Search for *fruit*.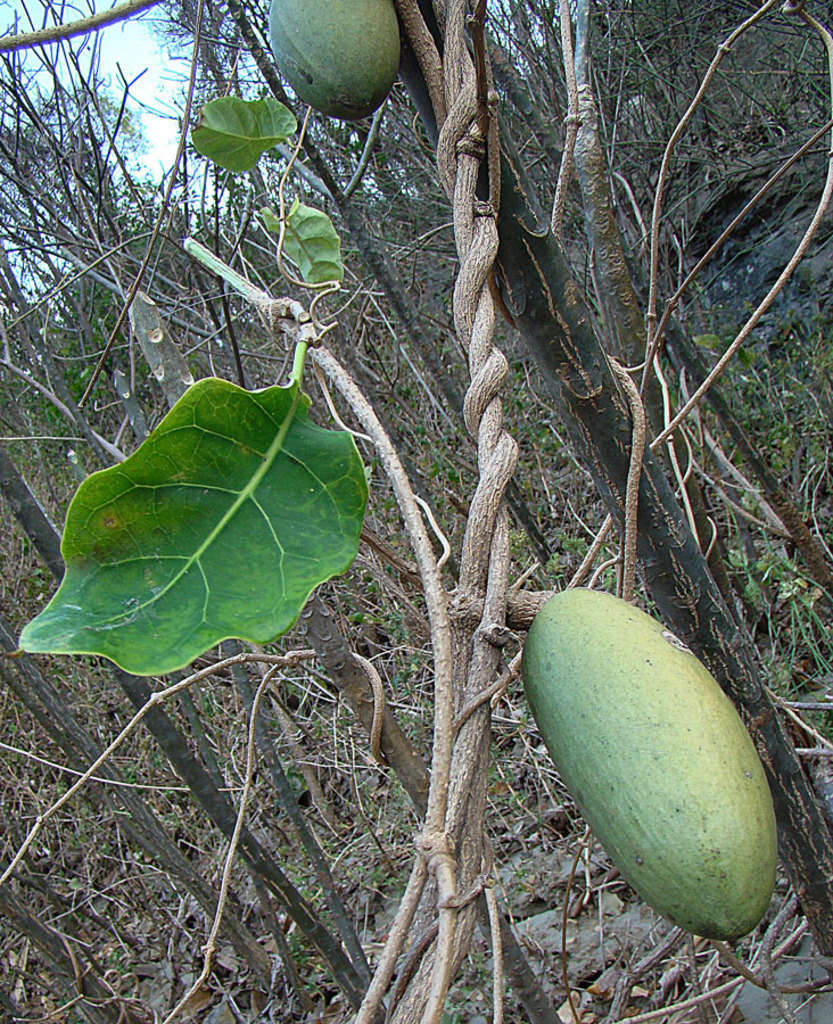
Found at BBox(258, 10, 414, 115).
